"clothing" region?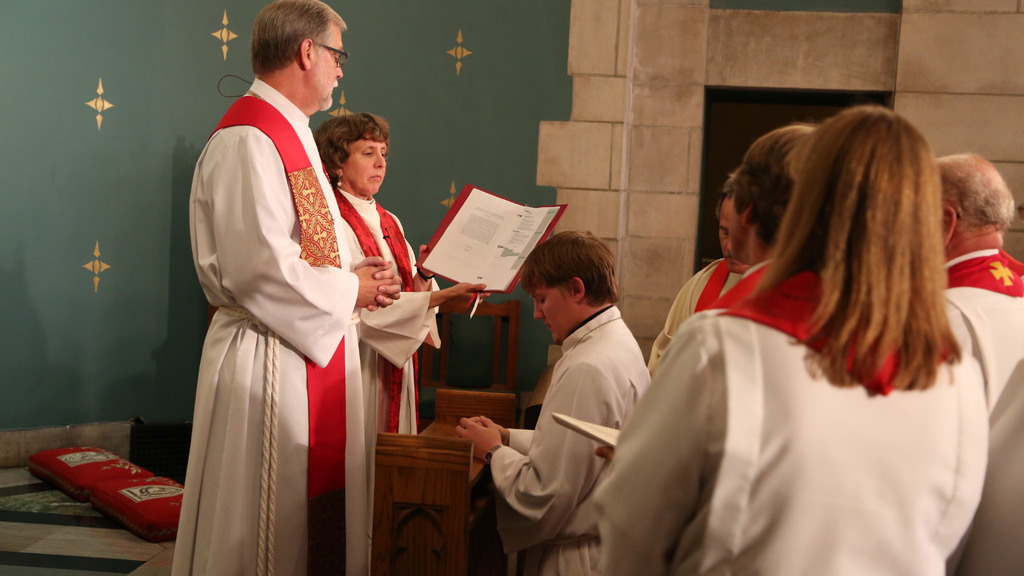
(x1=335, y1=187, x2=441, y2=433)
